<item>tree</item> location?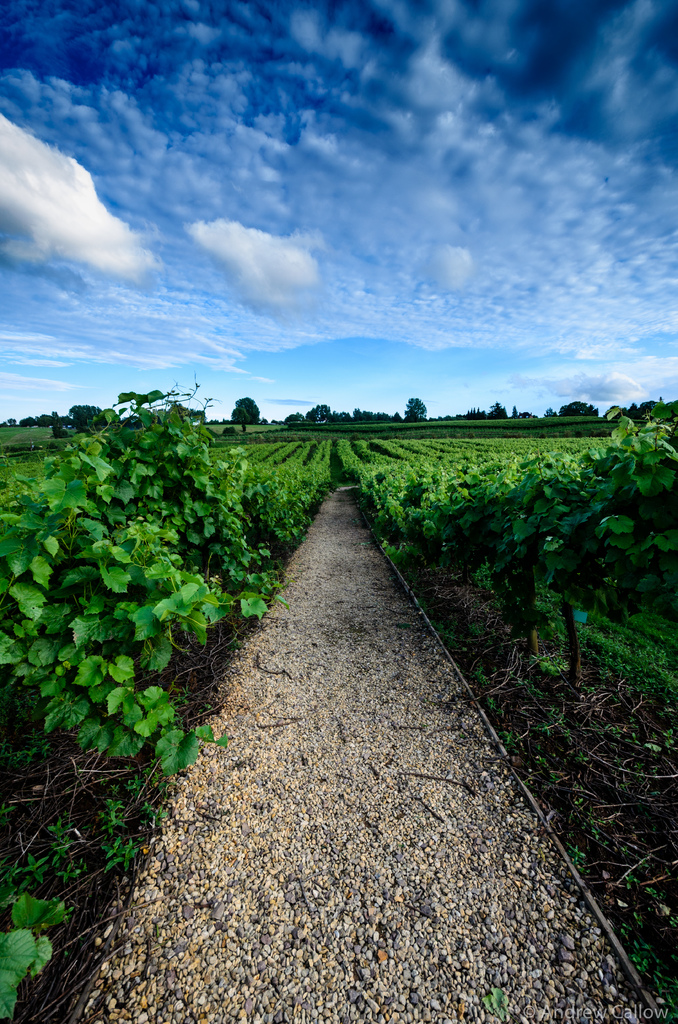
<box>72,406,100,437</box>
